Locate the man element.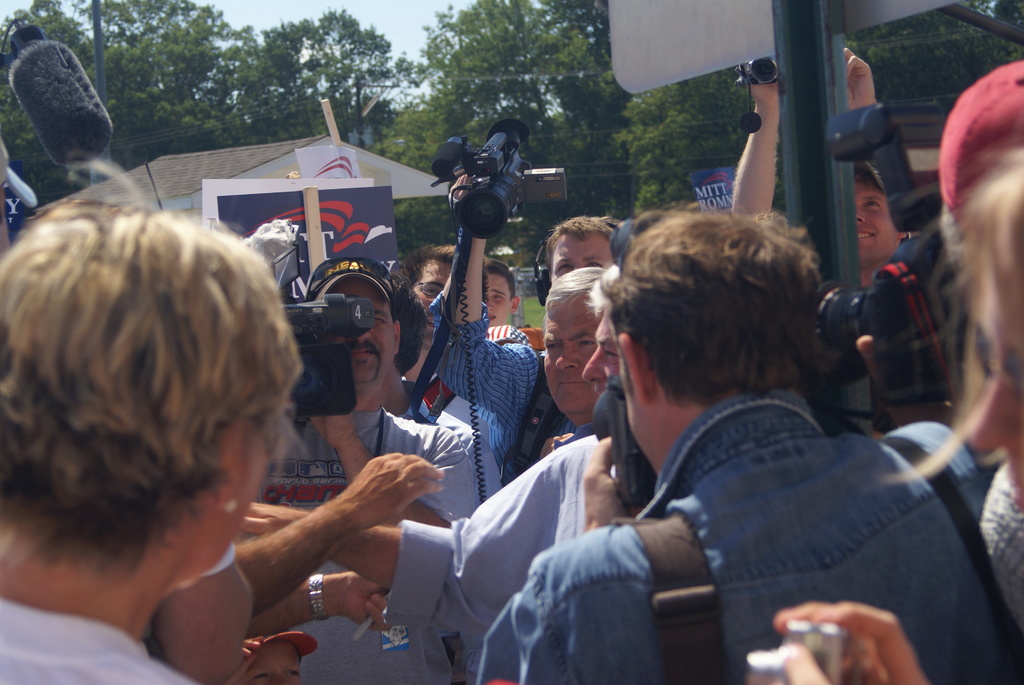
Element bbox: <box>724,42,968,452</box>.
